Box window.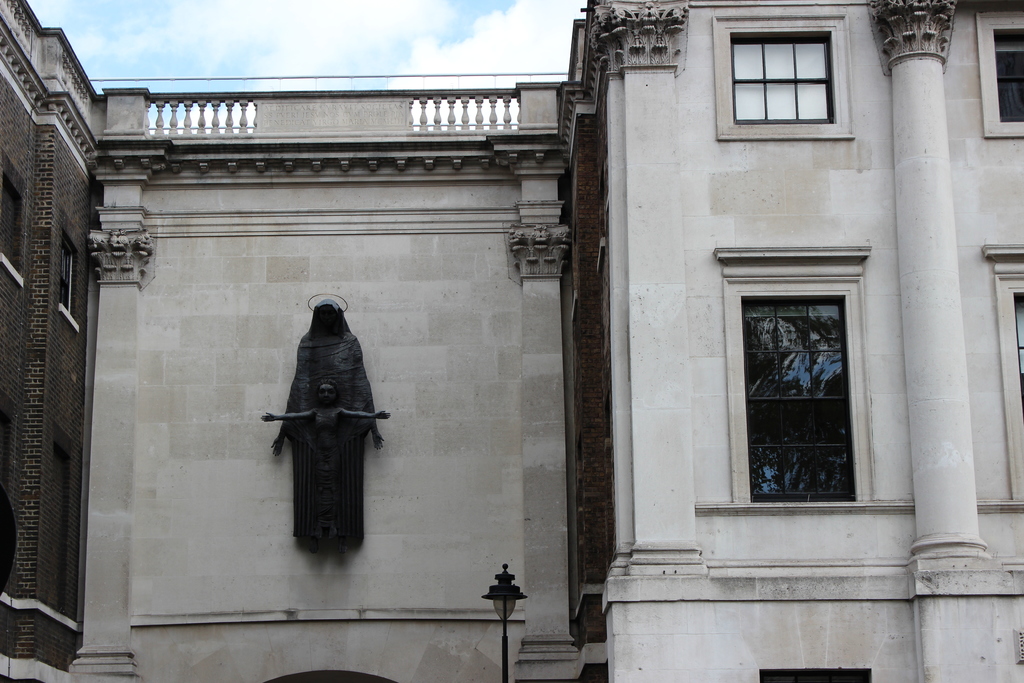
Rect(2, 147, 47, 284).
